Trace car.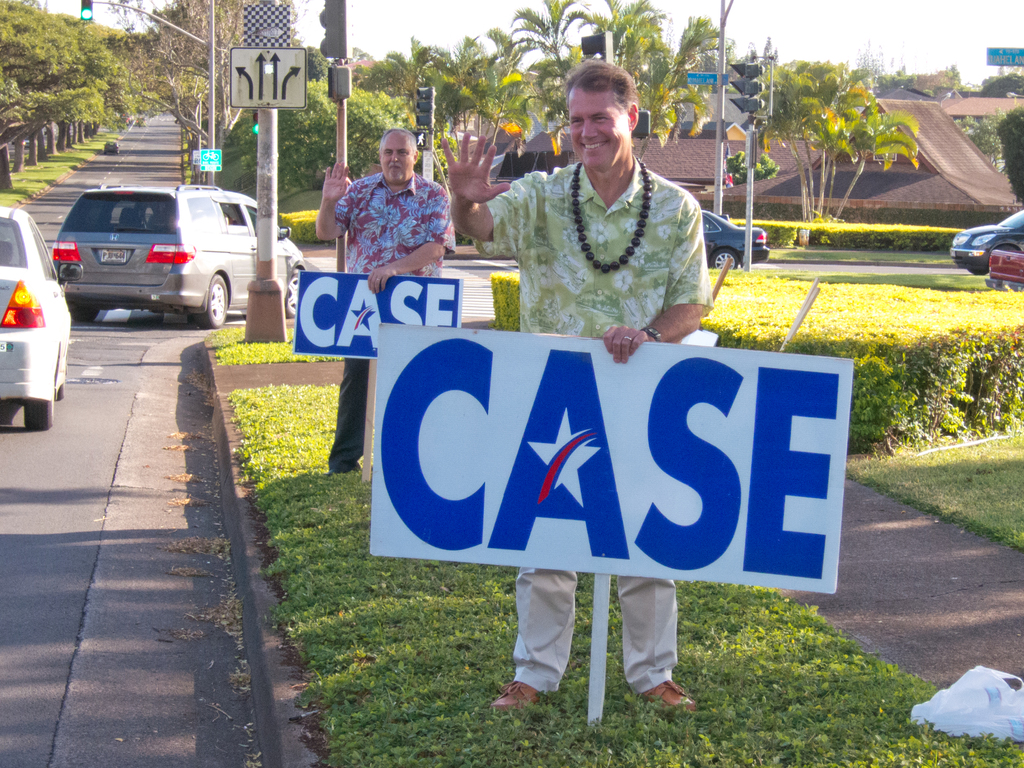
Traced to <bbox>51, 183, 310, 329</bbox>.
